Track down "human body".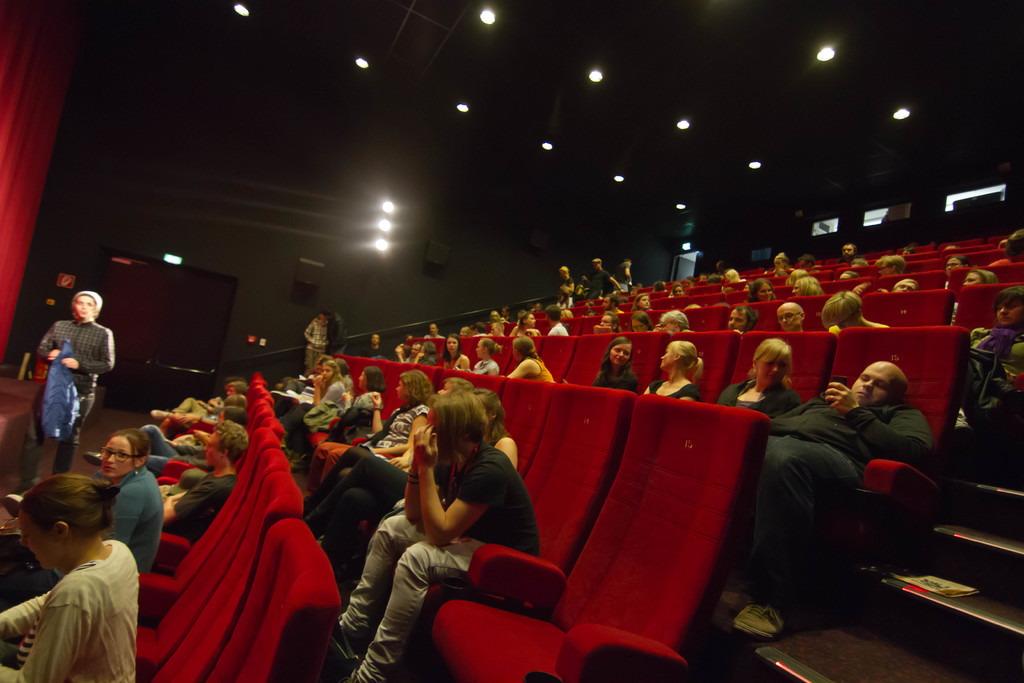
Tracked to BBox(709, 335, 803, 415).
